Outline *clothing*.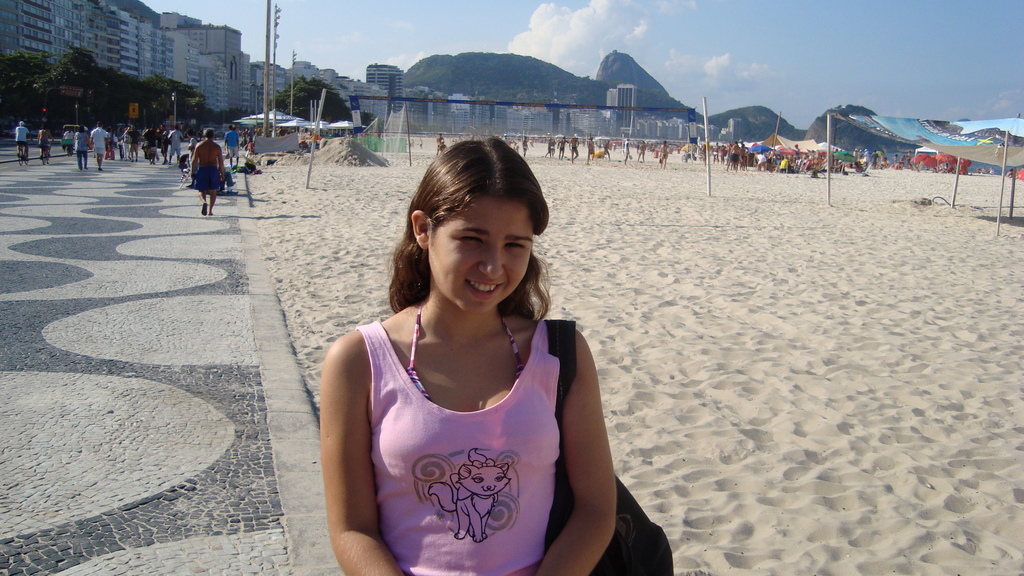
Outline: 356 316 561 575.
